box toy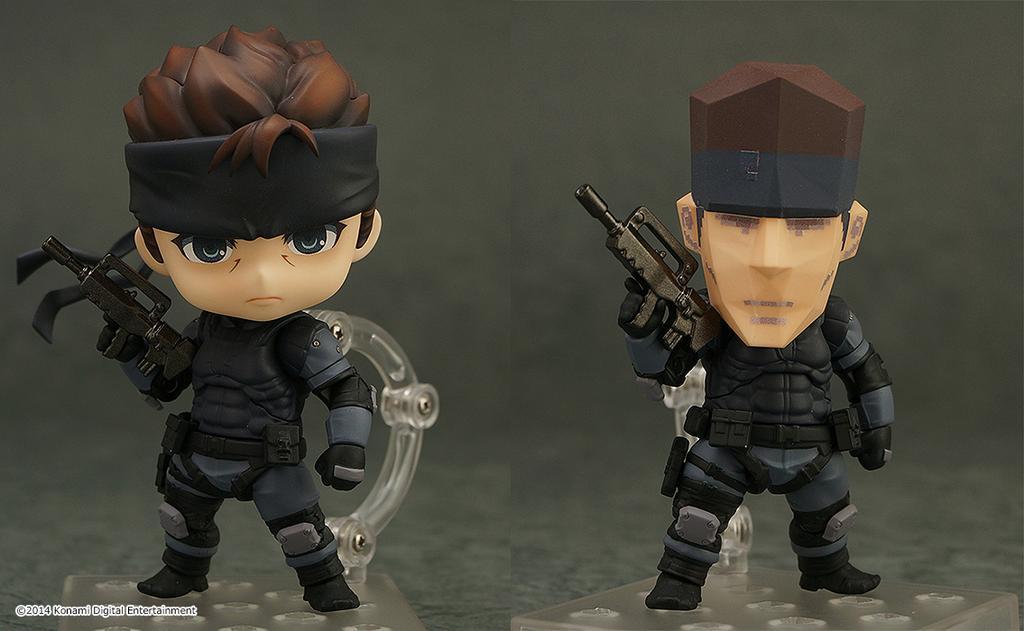
<bbox>574, 65, 894, 604</bbox>
